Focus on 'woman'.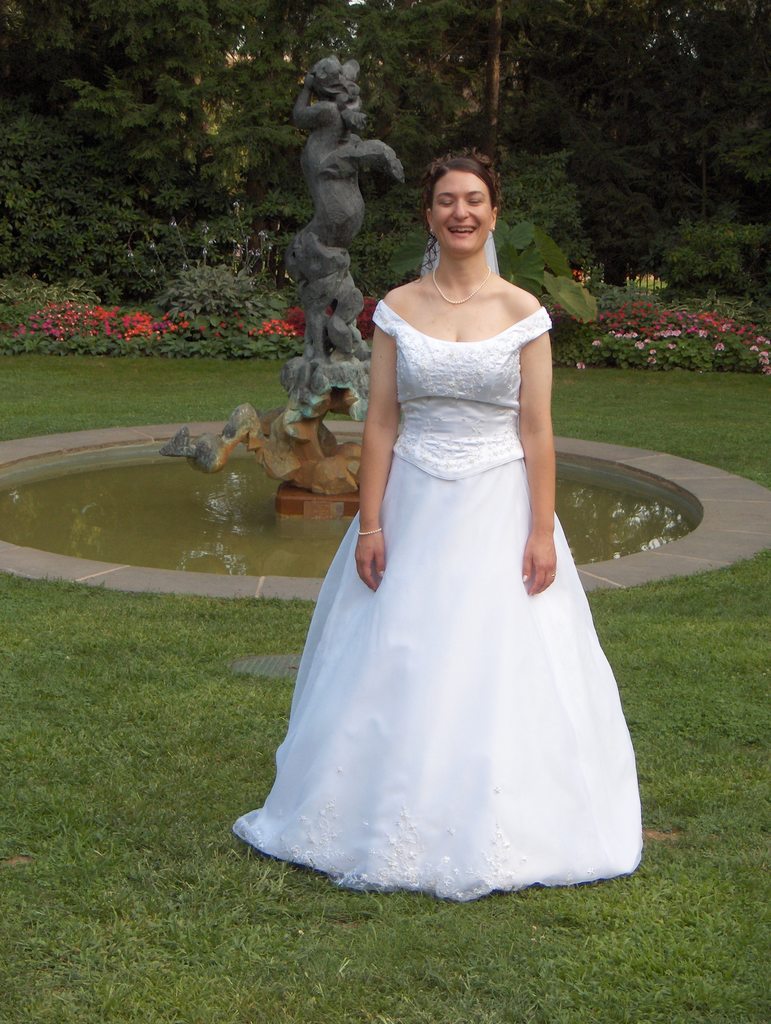
Focused at Rect(241, 156, 642, 894).
